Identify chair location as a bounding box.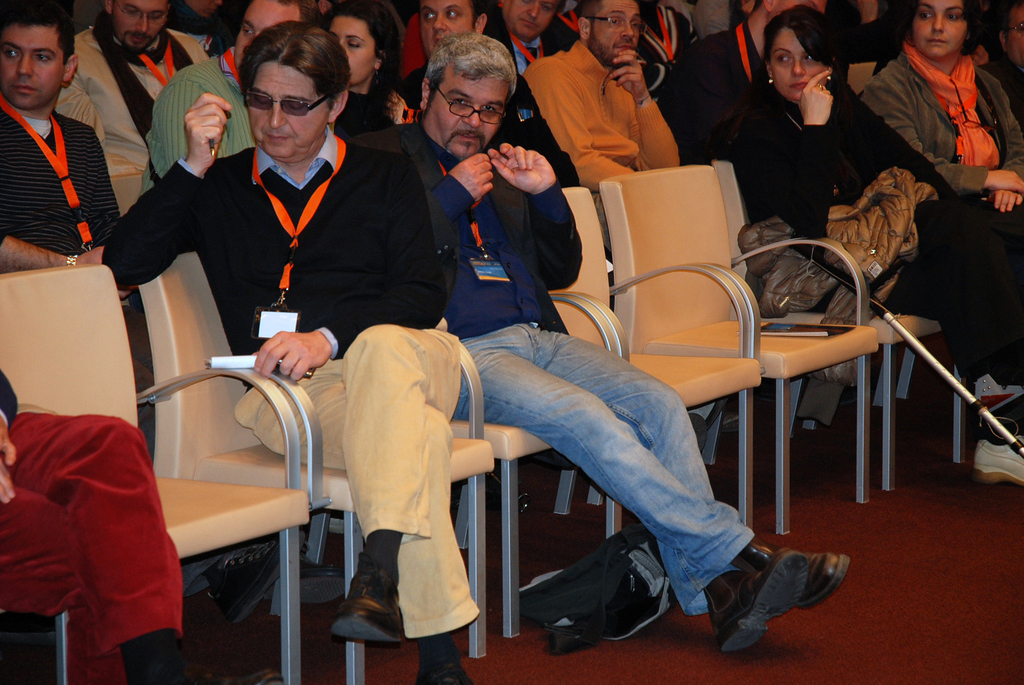
detection(134, 248, 495, 684).
